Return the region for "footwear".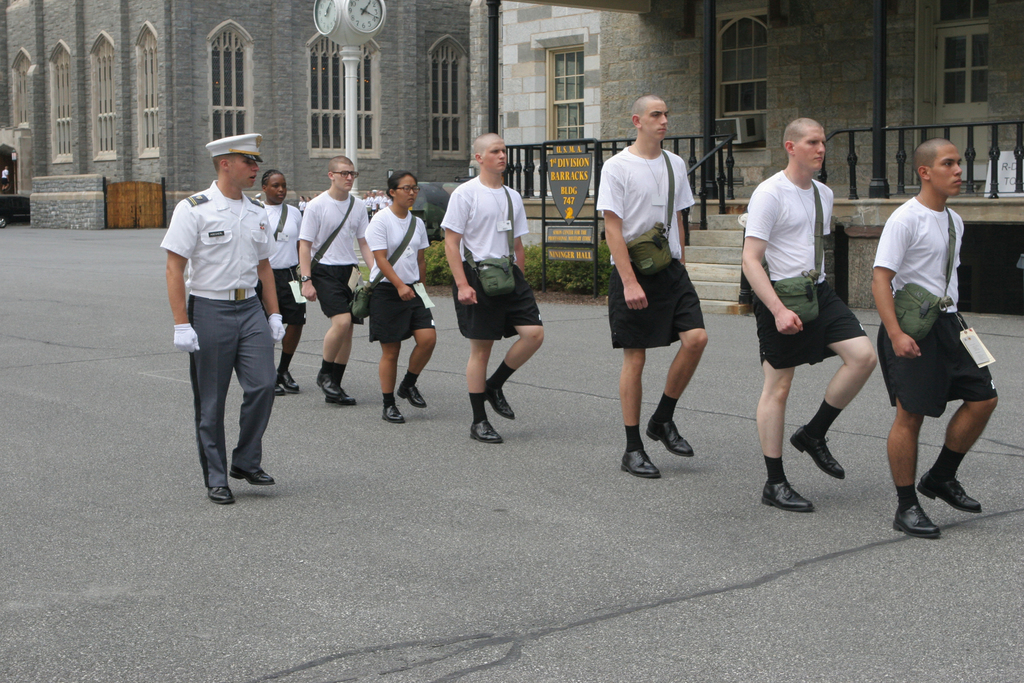
487 381 515 419.
